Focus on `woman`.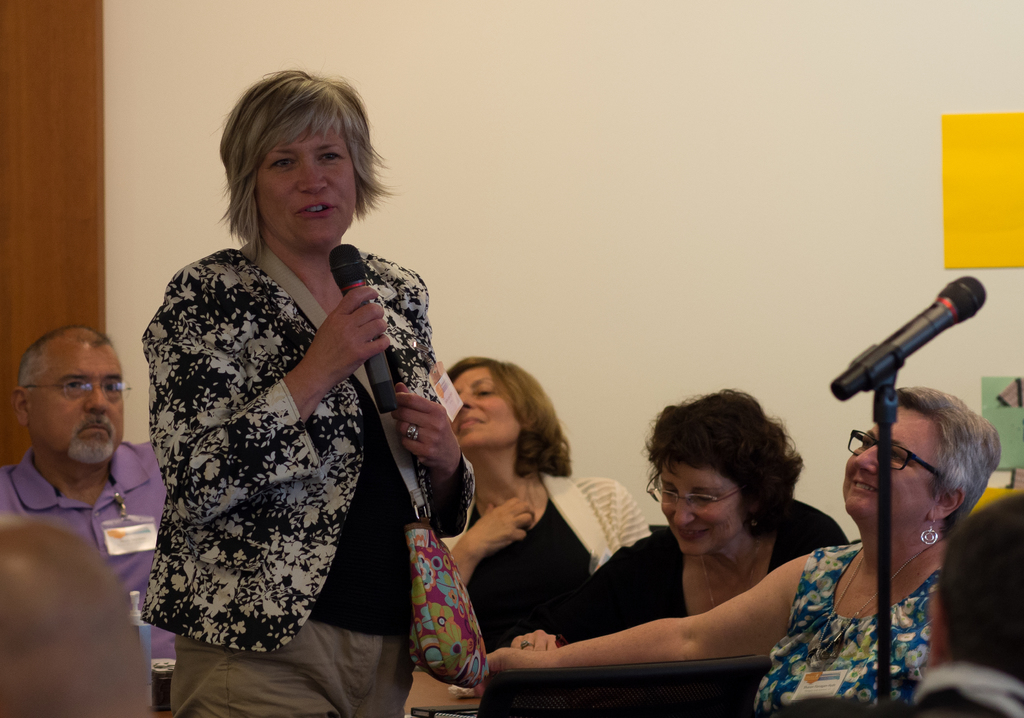
Focused at 433:353:686:626.
